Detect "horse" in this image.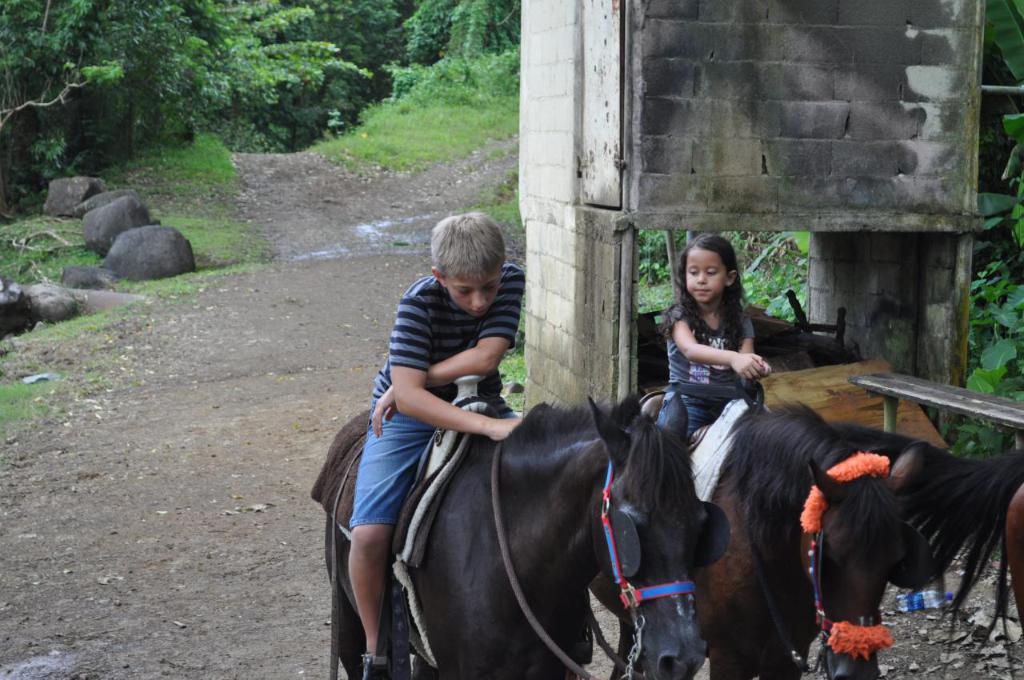
Detection: select_region(838, 423, 1023, 679).
